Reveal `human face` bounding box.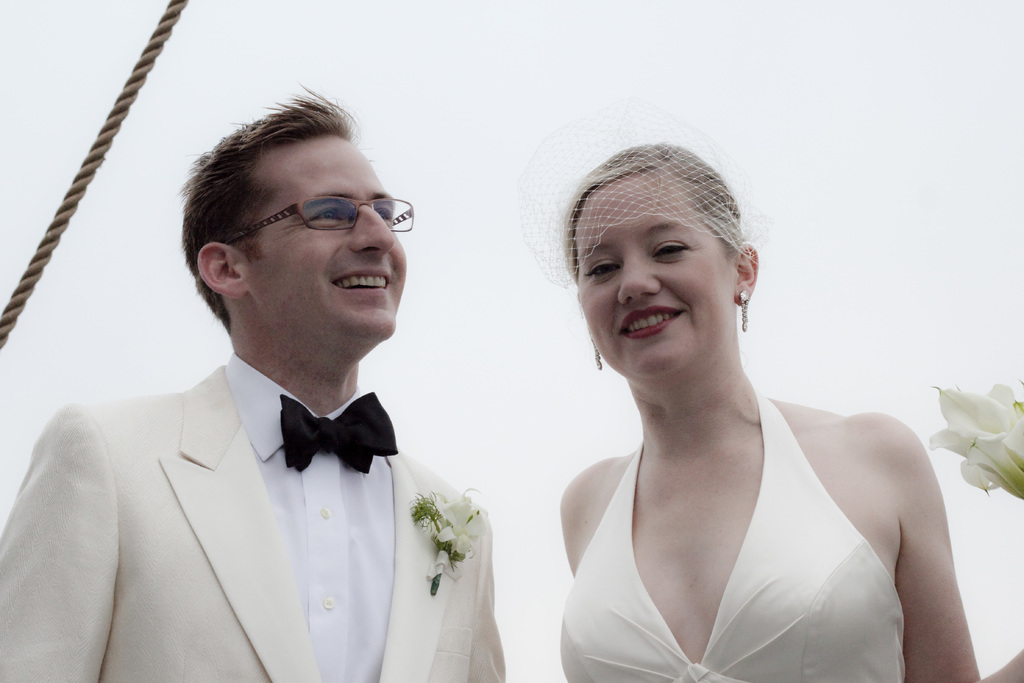
Revealed: box(572, 170, 732, 379).
